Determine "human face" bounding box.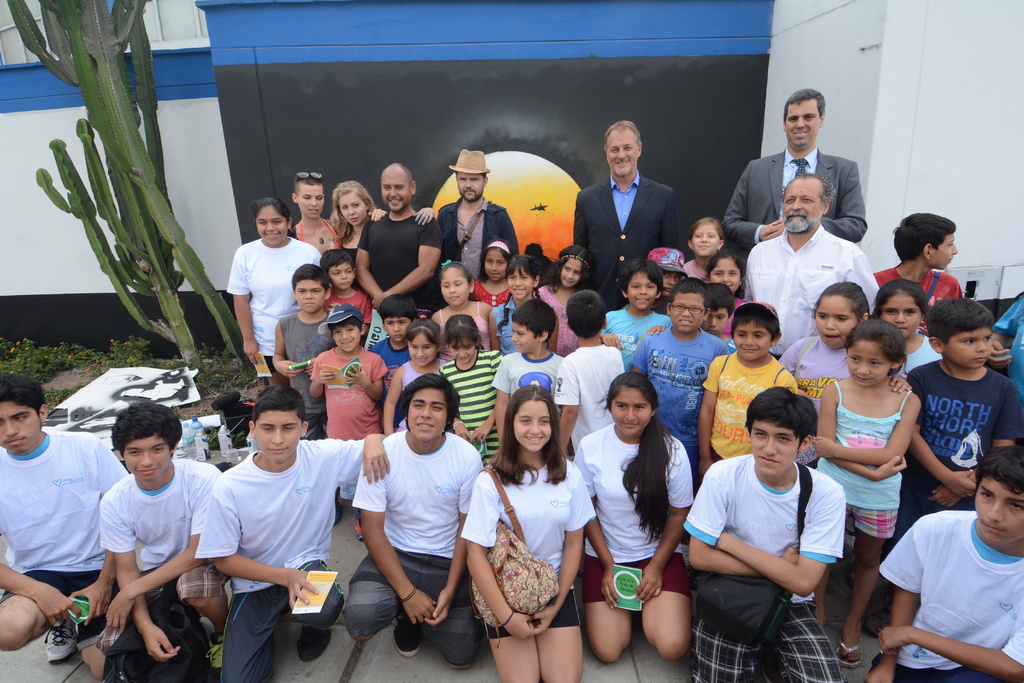
Determined: 124/433/170/483.
